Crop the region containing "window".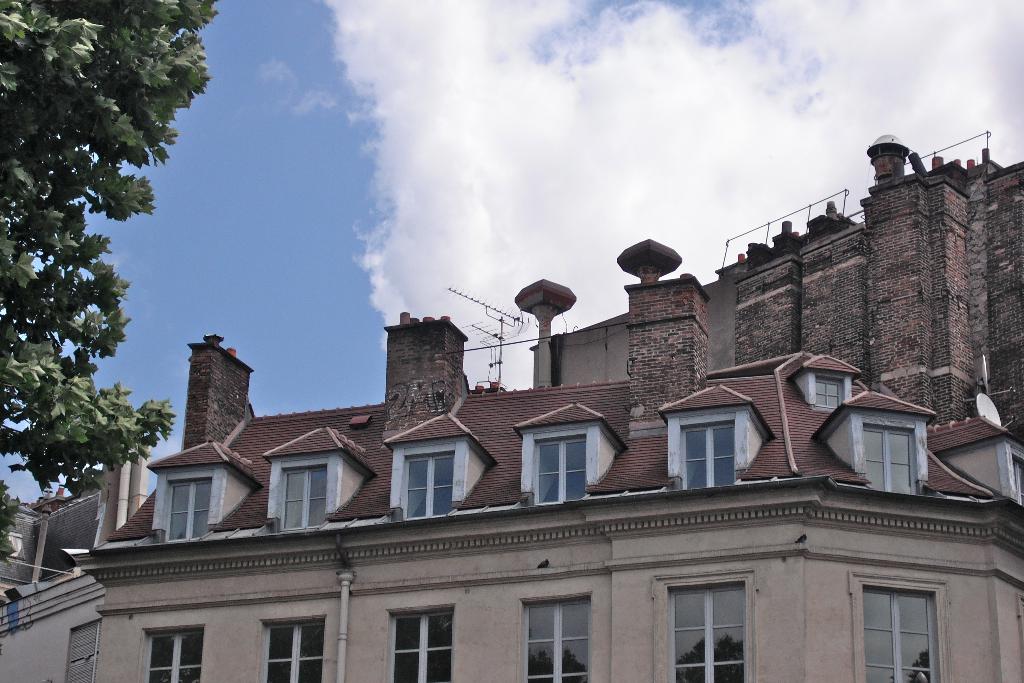
Crop region: (left=285, top=466, right=332, bottom=536).
